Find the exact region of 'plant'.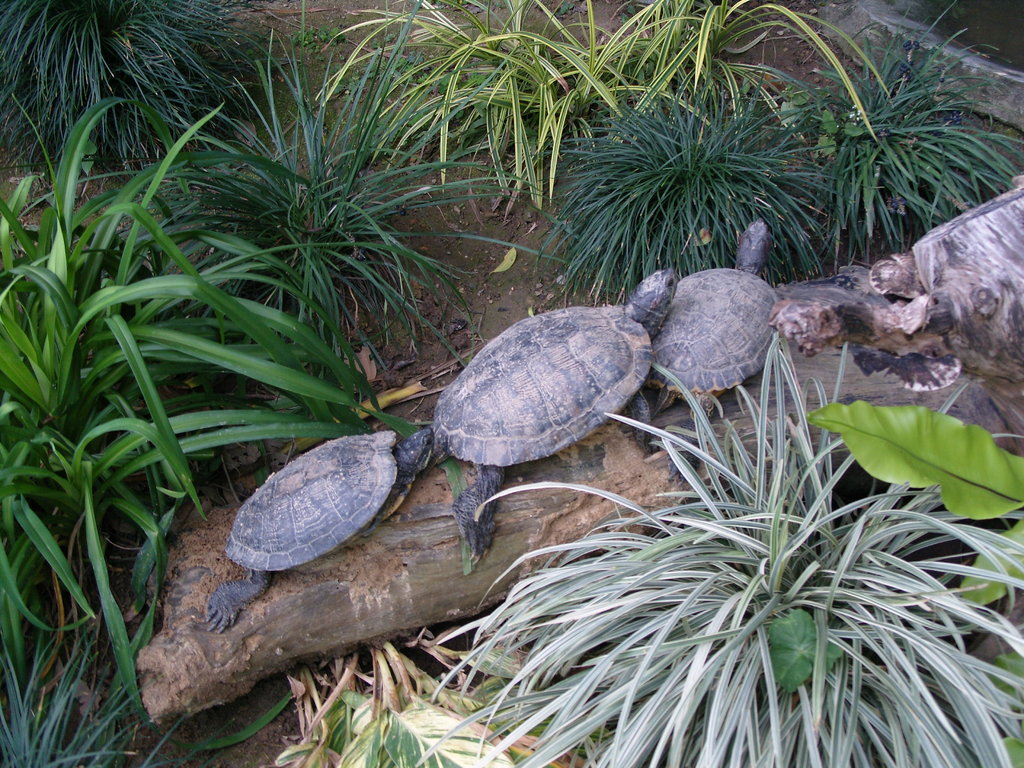
Exact region: left=303, top=696, right=578, bottom=767.
